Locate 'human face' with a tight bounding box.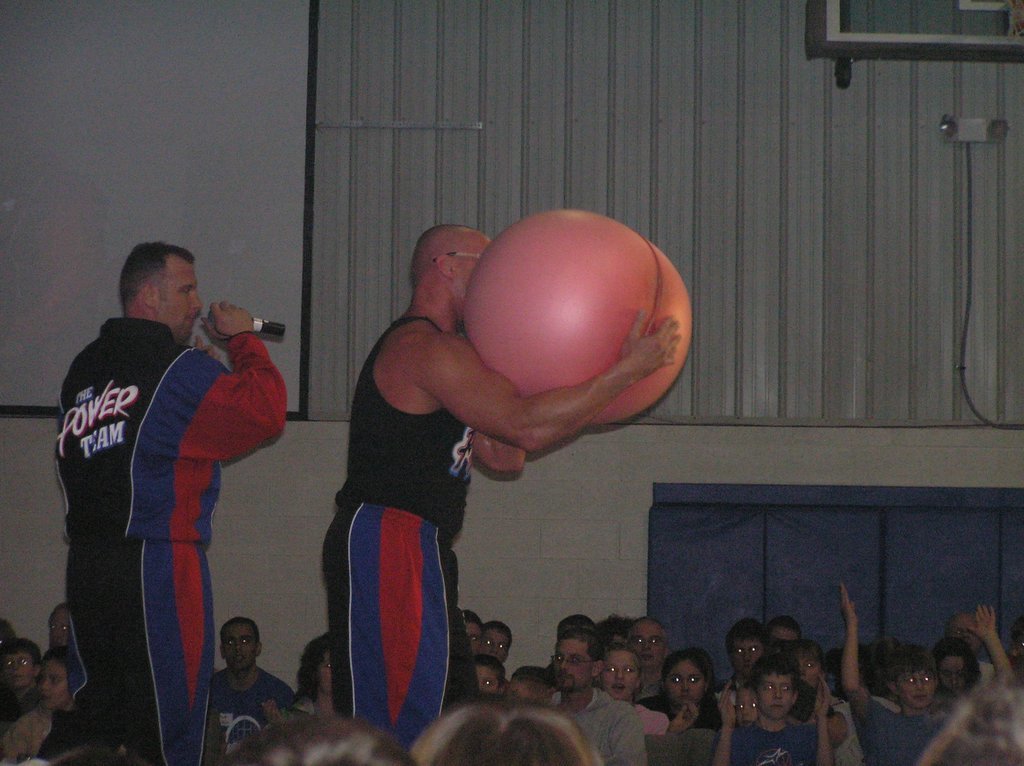
167, 257, 194, 345.
